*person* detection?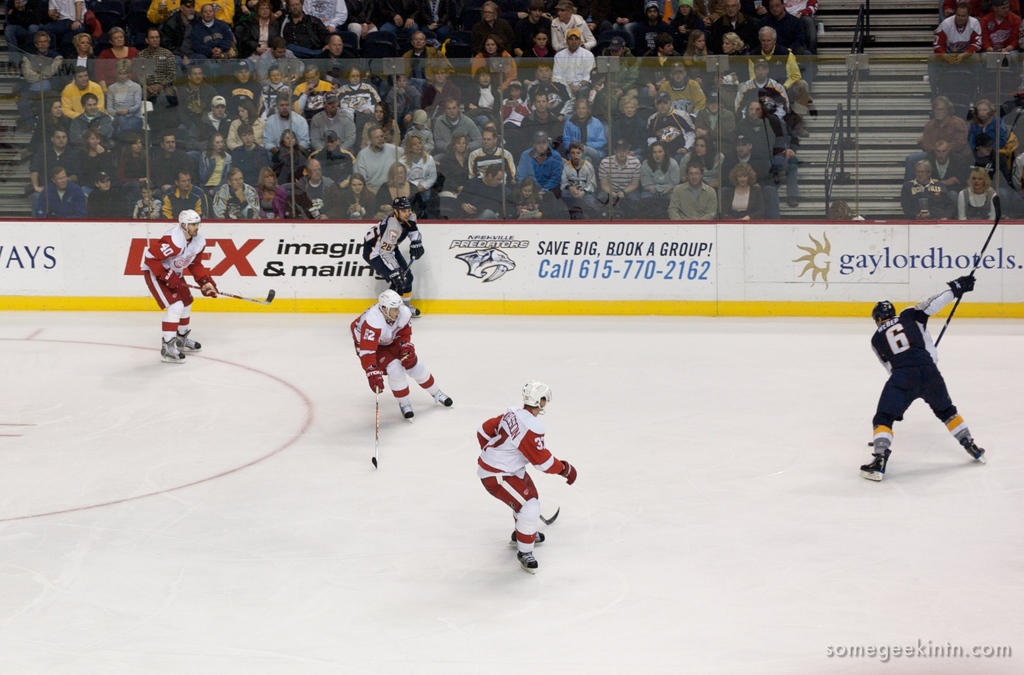
(x1=516, y1=130, x2=569, y2=211)
